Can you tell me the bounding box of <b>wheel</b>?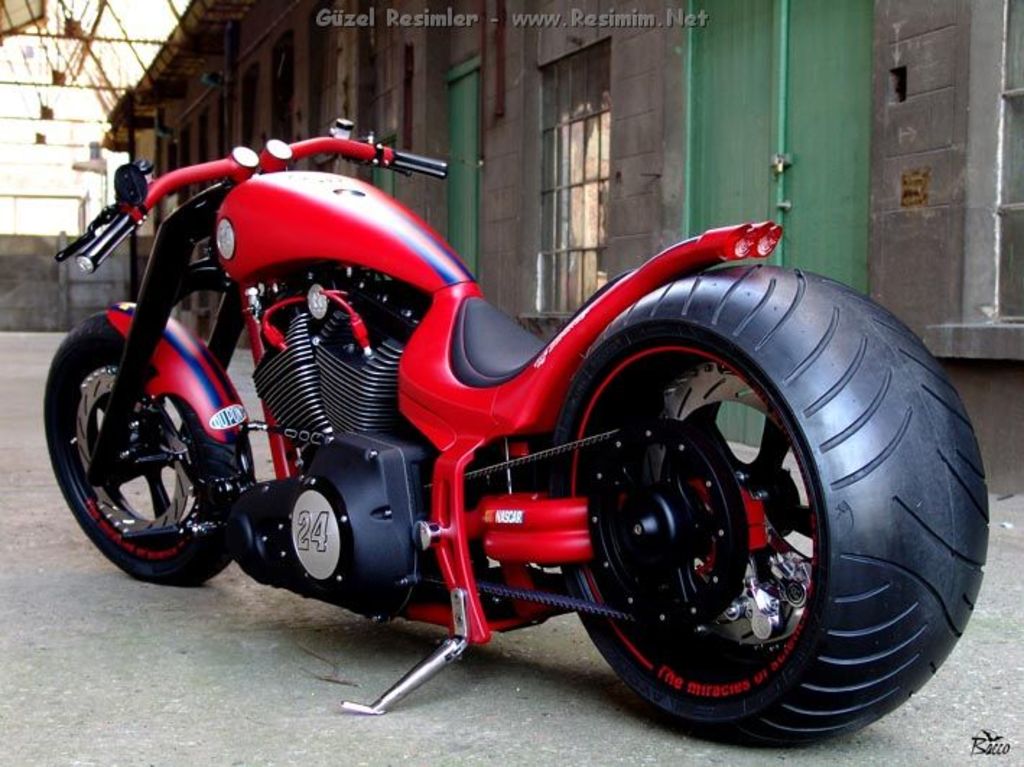
left=36, top=315, right=244, bottom=592.
